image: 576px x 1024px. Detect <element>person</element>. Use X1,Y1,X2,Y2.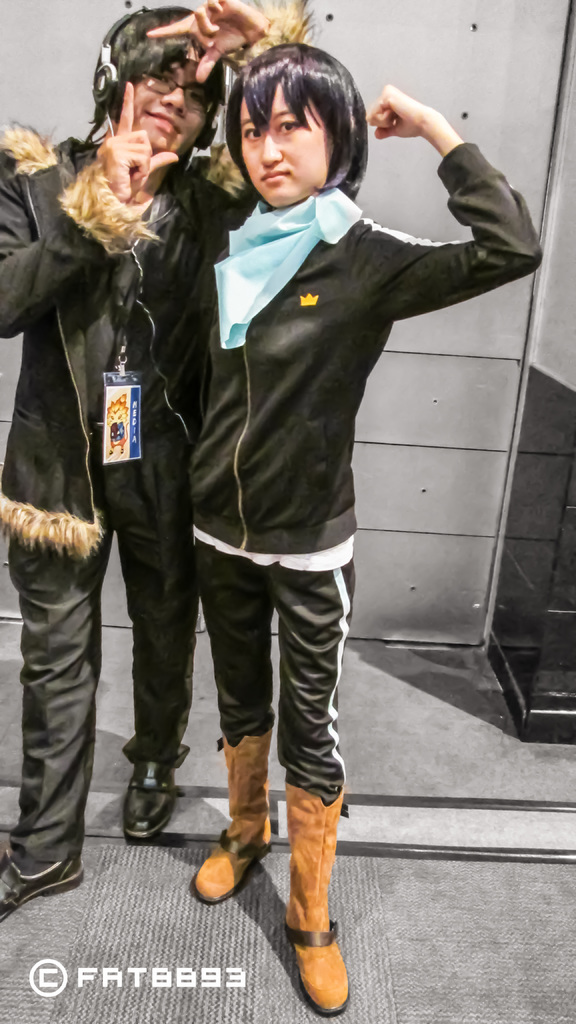
0,0,280,931.
